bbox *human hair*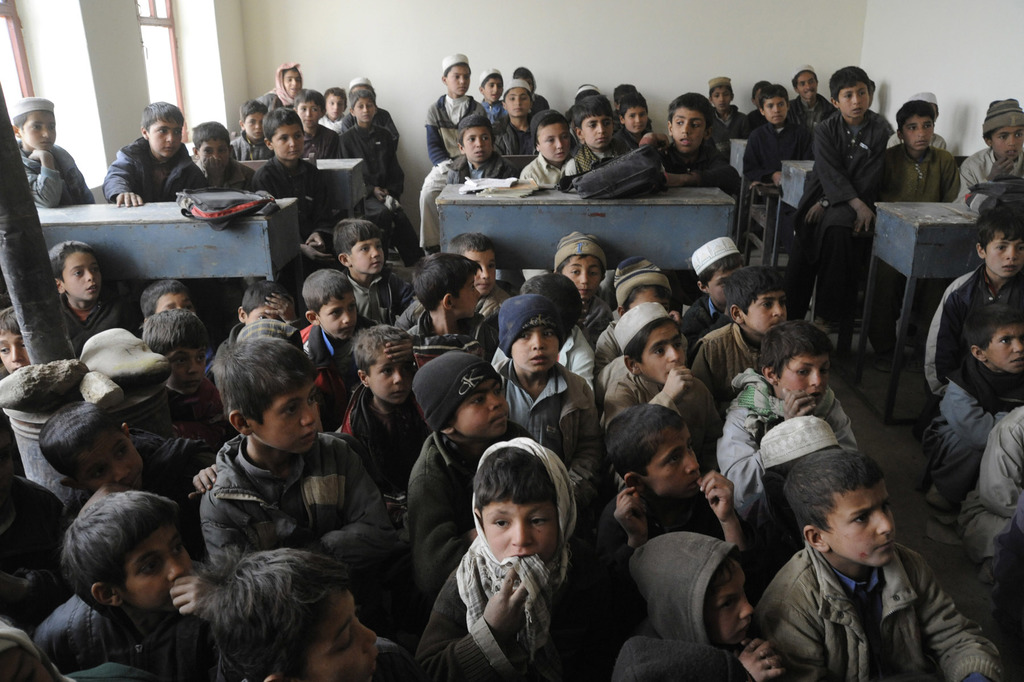
<region>295, 88, 321, 126</region>
